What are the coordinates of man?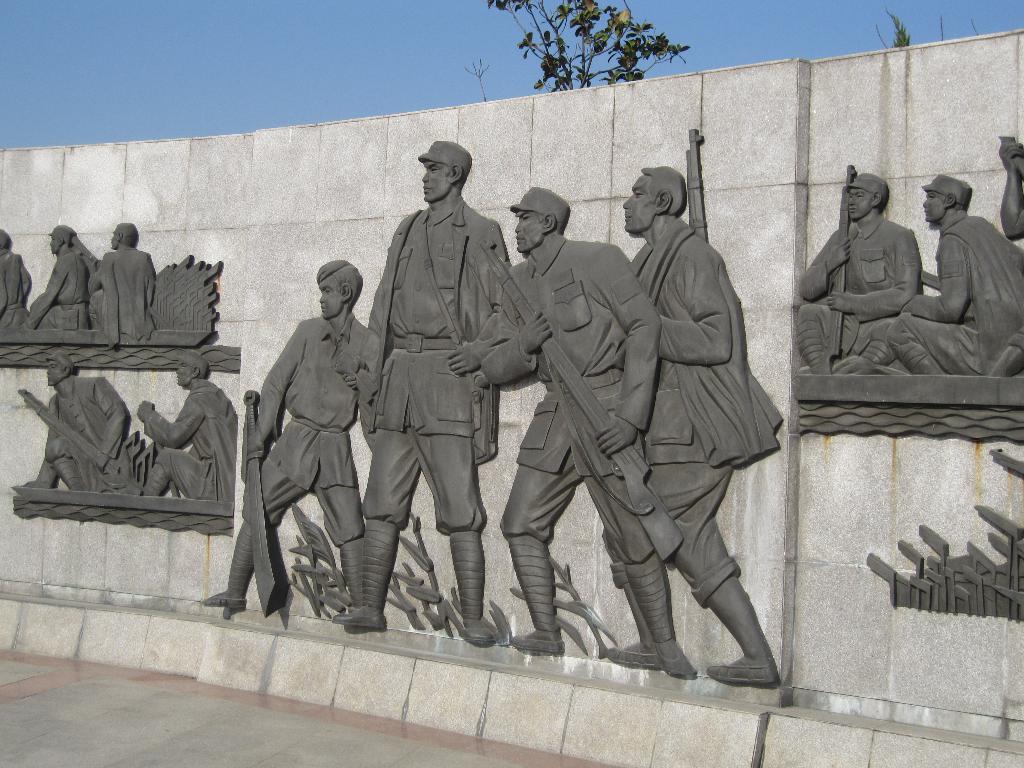
BBox(478, 185, 694, 673).
